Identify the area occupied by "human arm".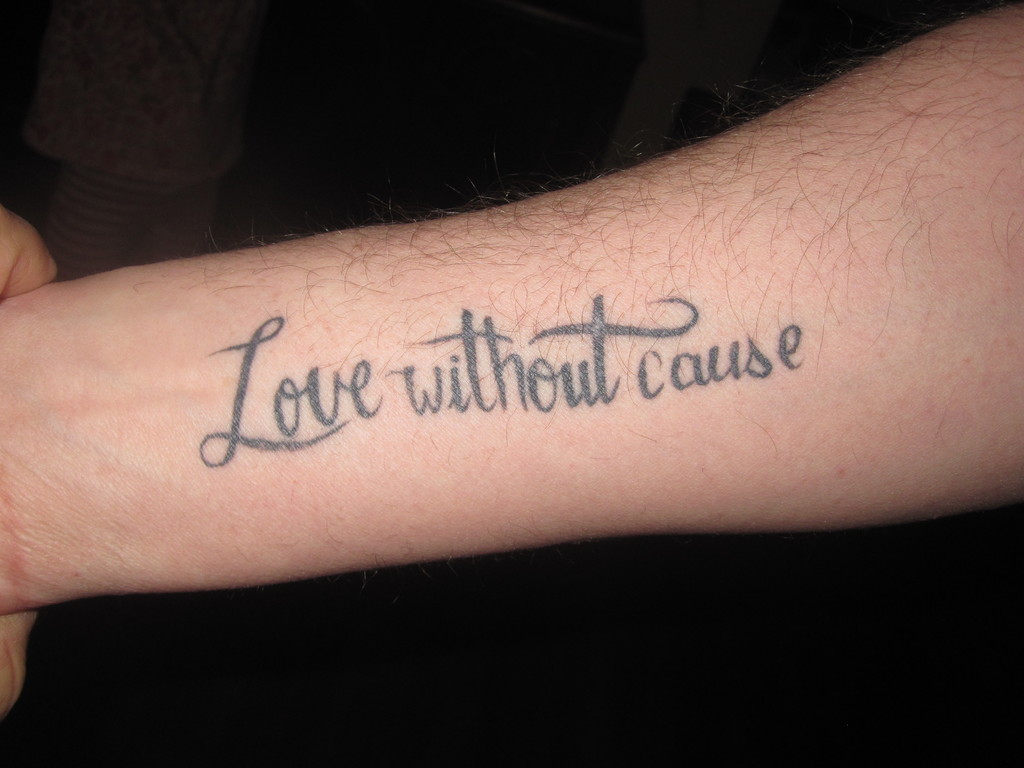
Area: [left=0, top=204, right=54, bottom=719].
